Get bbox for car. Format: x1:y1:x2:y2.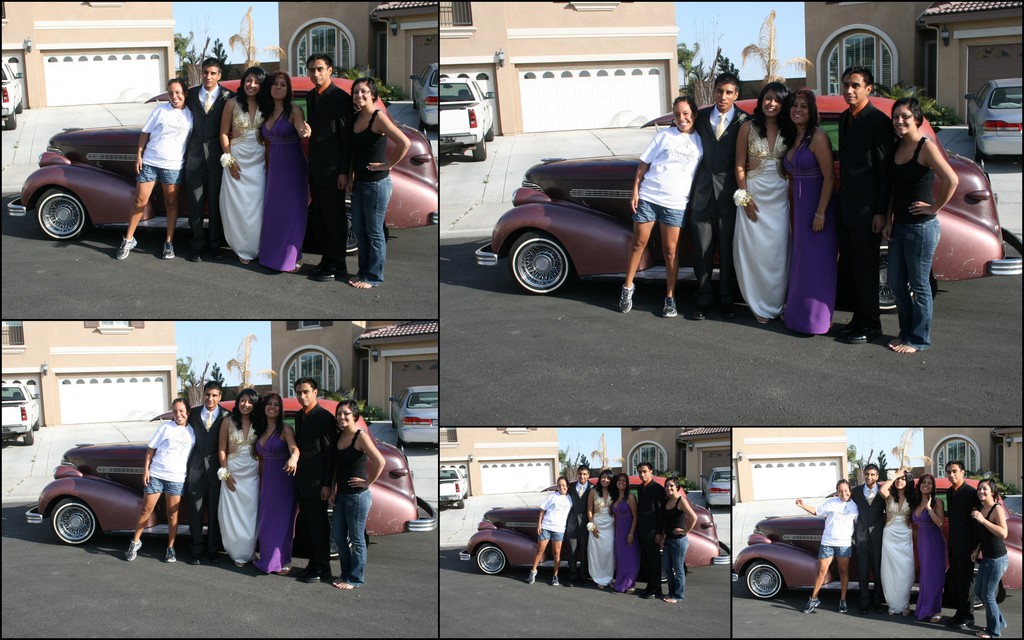
477:147:1022:314.
